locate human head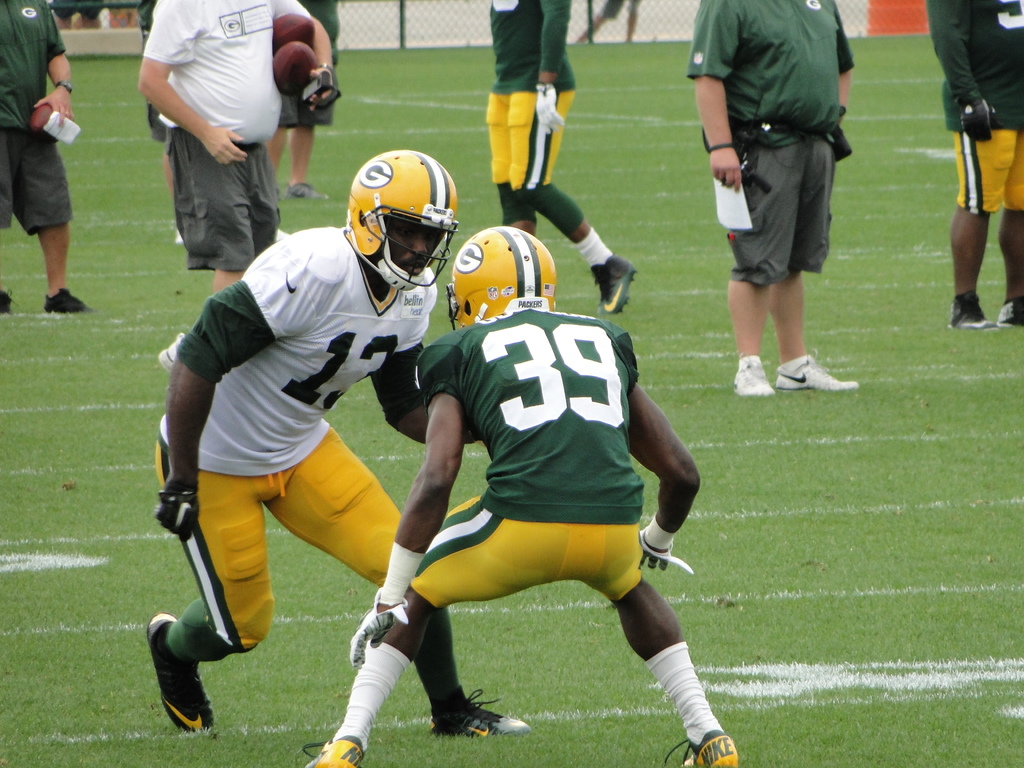
(333, 140, 444, 284)
